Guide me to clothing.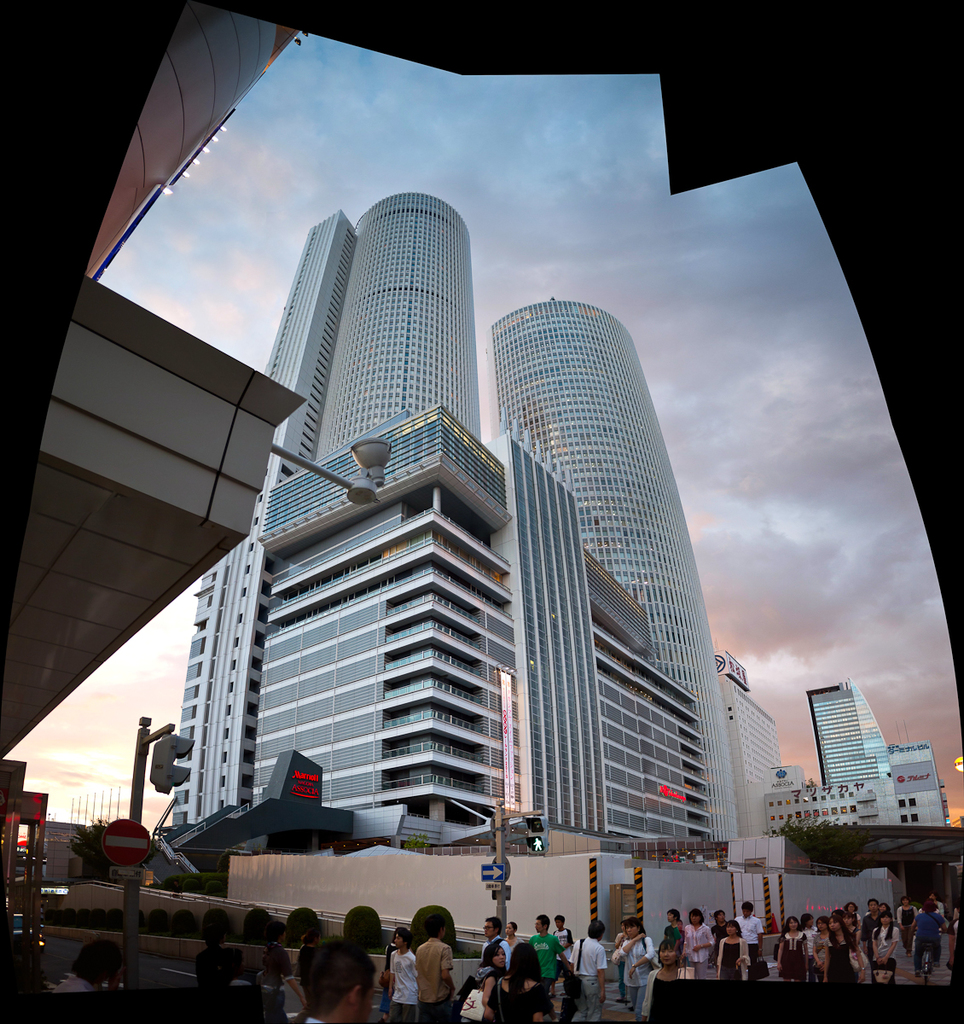
Guidance: l=479, t=940, r=507, b=962.
